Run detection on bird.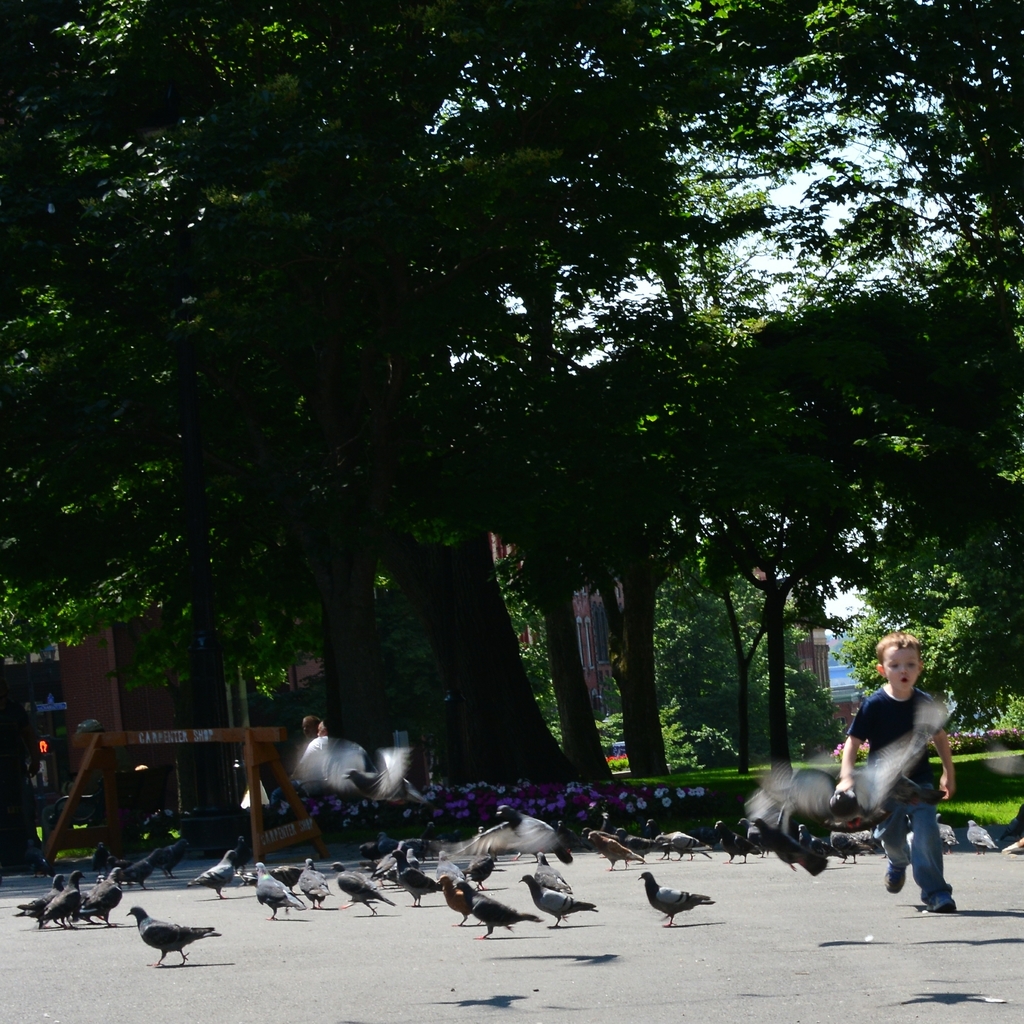
Result: rect(124, 907, 220, 971).
